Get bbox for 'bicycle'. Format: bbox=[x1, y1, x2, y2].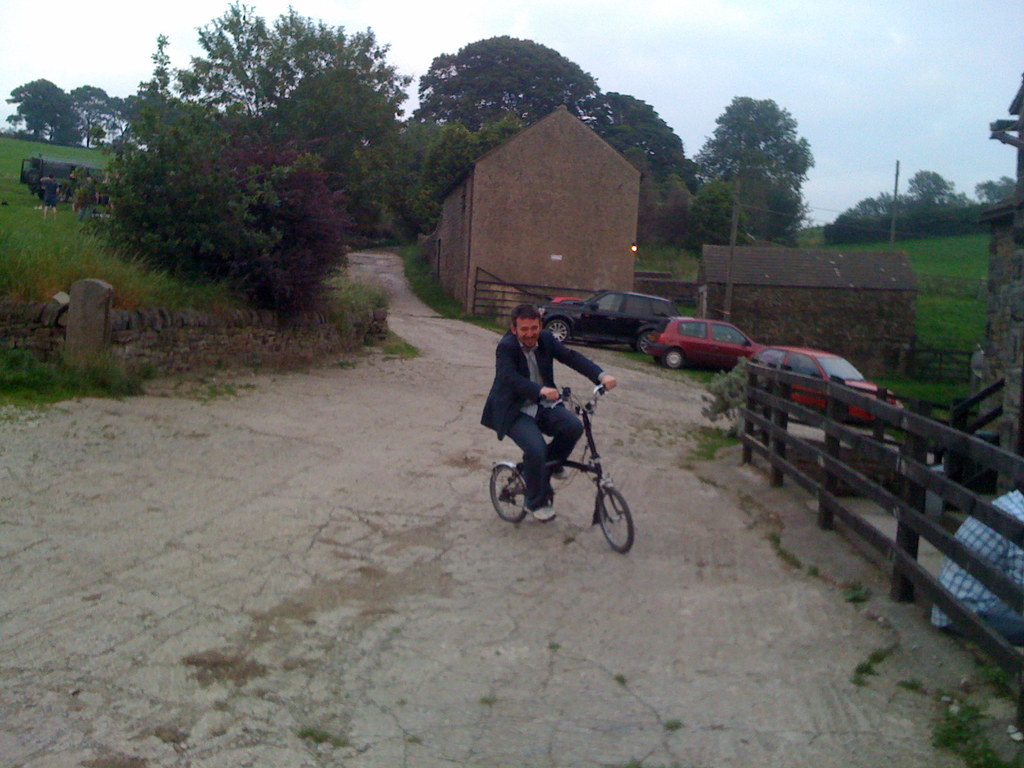
bbox=[481, 377, 639, 550].
